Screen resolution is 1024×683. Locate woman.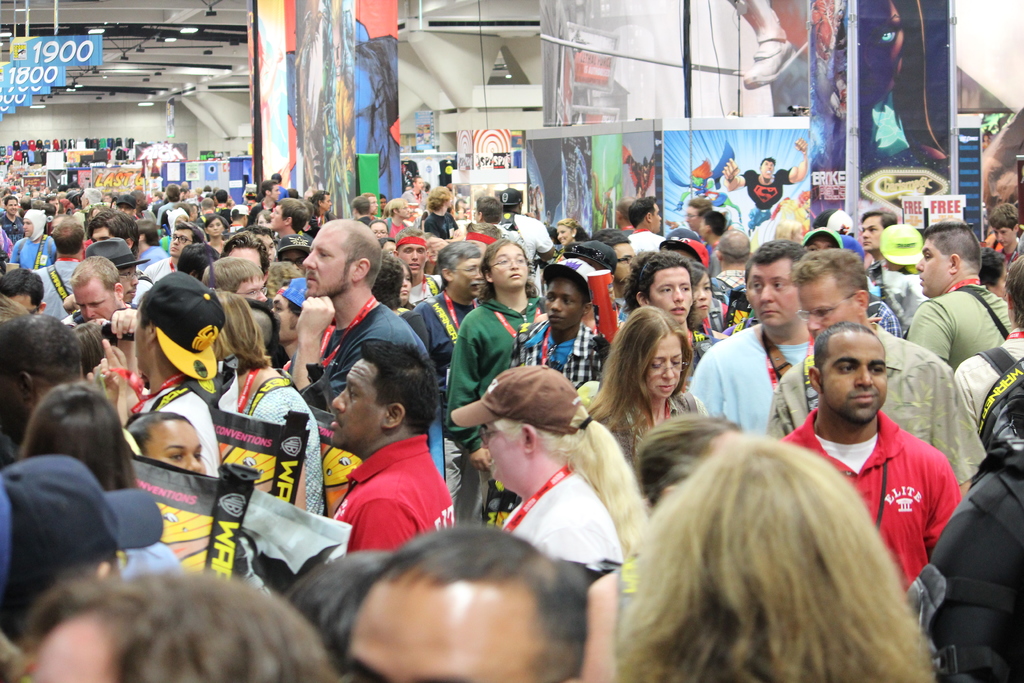
box(611, 431, 945, 682).
